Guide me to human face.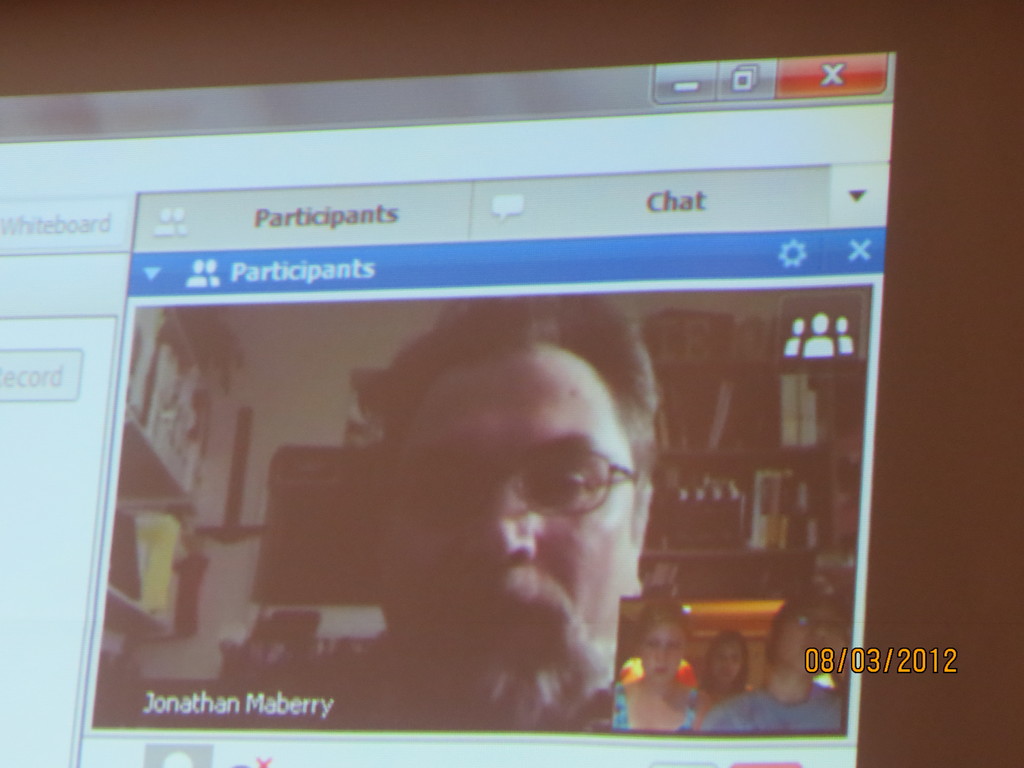
Guidance: l=760, t=642, r=810, b=708.
